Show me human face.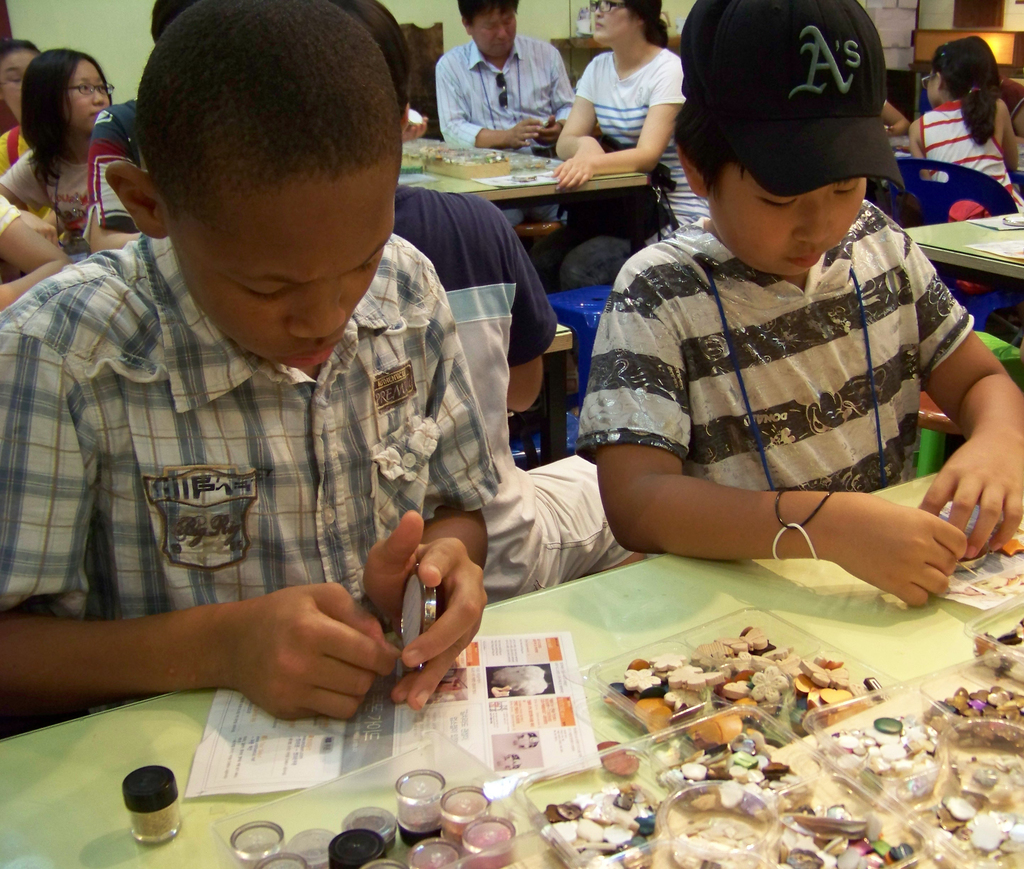
human face is here: pyautogui.locateOnScreen(469, 7, 516, 56).
